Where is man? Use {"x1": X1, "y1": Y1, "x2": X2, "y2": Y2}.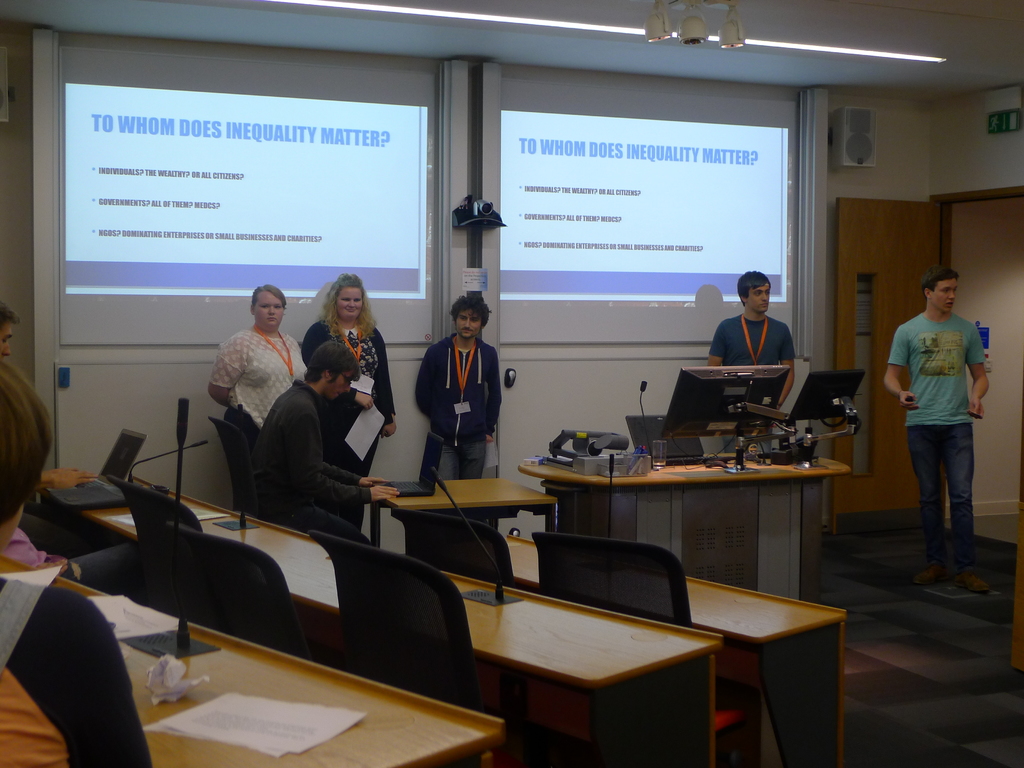
{"x1": 708, "y1": 272, "x2": 796, "y2": 413}.
